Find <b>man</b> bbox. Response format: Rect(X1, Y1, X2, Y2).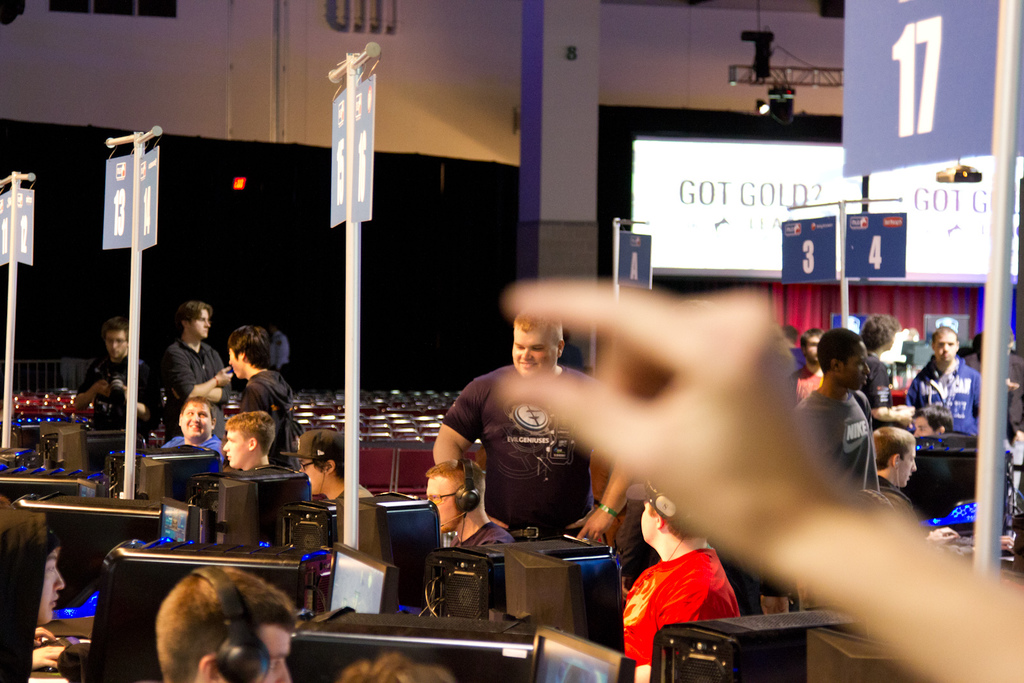
Rect(0, 510, 66, 682).
